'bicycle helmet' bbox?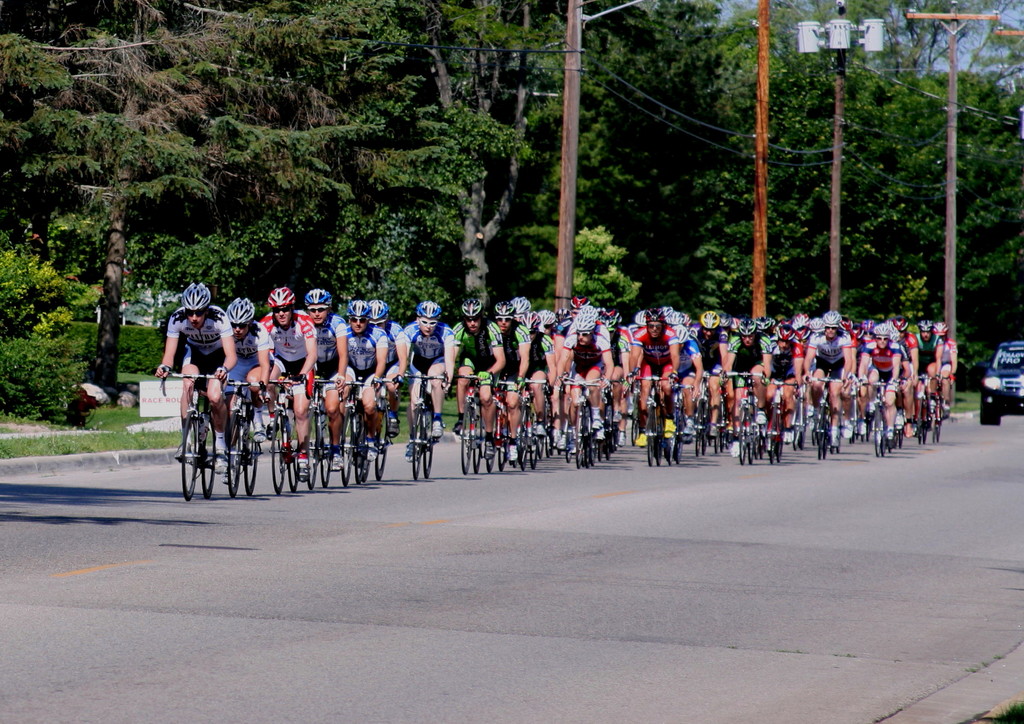
l=572, t=310, r=595, b=334
